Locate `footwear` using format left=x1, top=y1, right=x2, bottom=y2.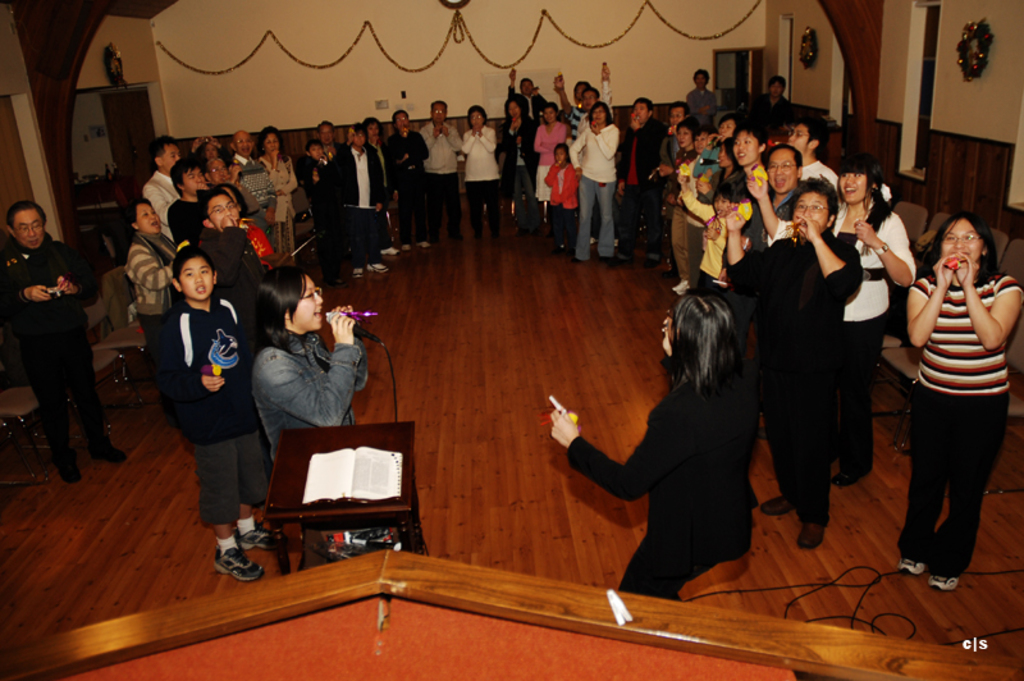
left=399, top=236, right=411, bottom=250.
